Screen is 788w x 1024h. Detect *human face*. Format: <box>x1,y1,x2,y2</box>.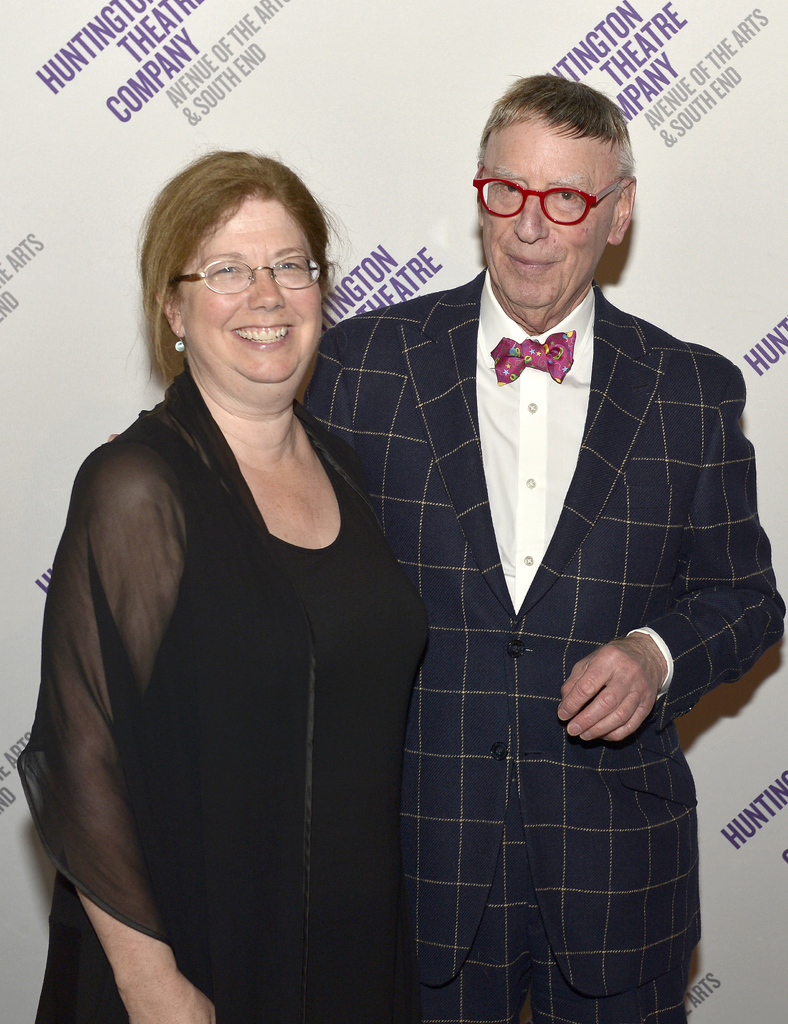
<box>475,109,620,303</box>.
